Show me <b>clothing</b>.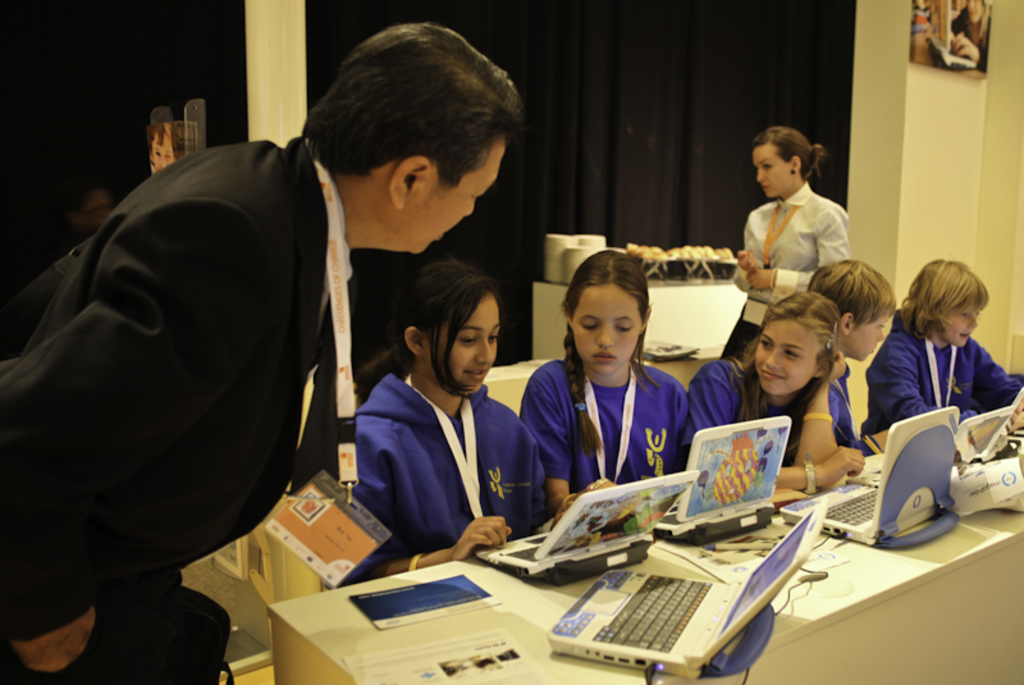
<b>clothing</b> is here: bbox=(518, 357, 690, 501).
